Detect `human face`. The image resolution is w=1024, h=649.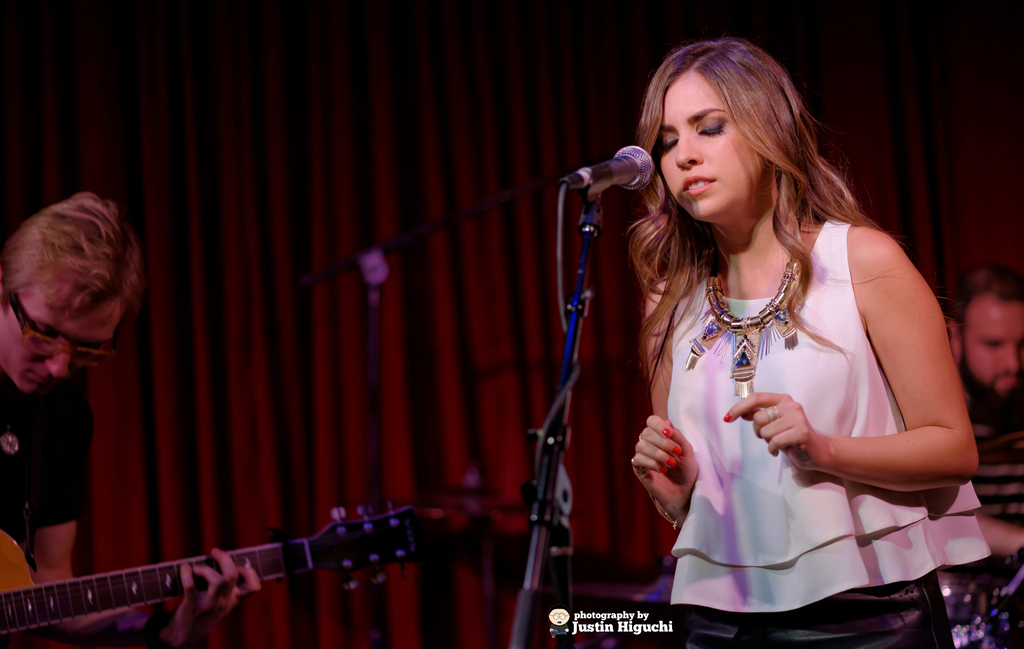
0/272/119/395.
